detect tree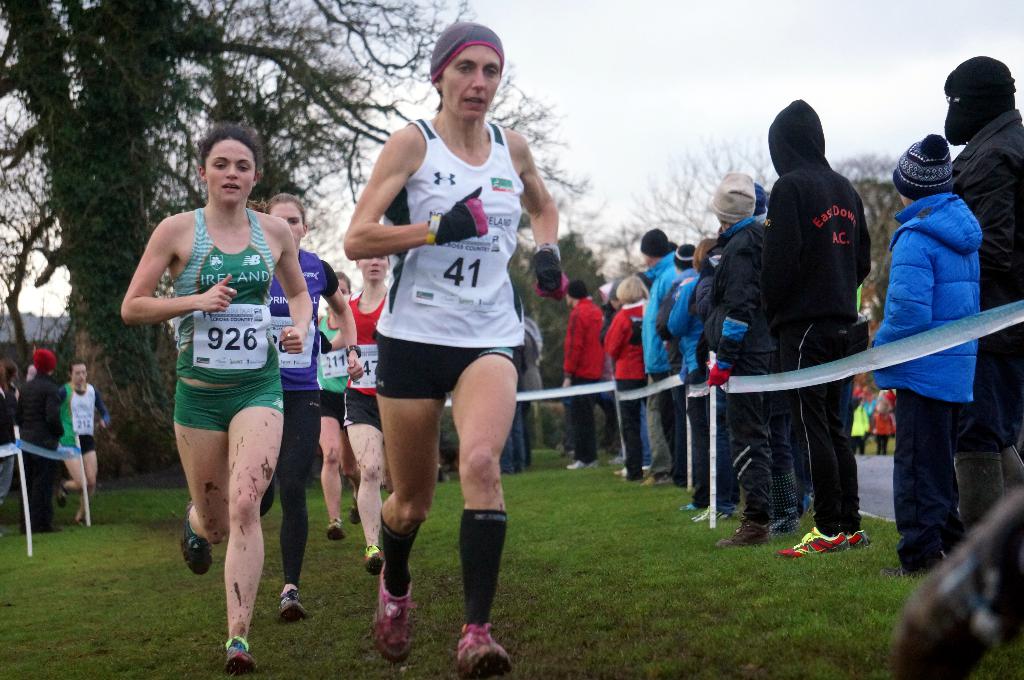
[left=0, top=0, right=556, bottom=518]
